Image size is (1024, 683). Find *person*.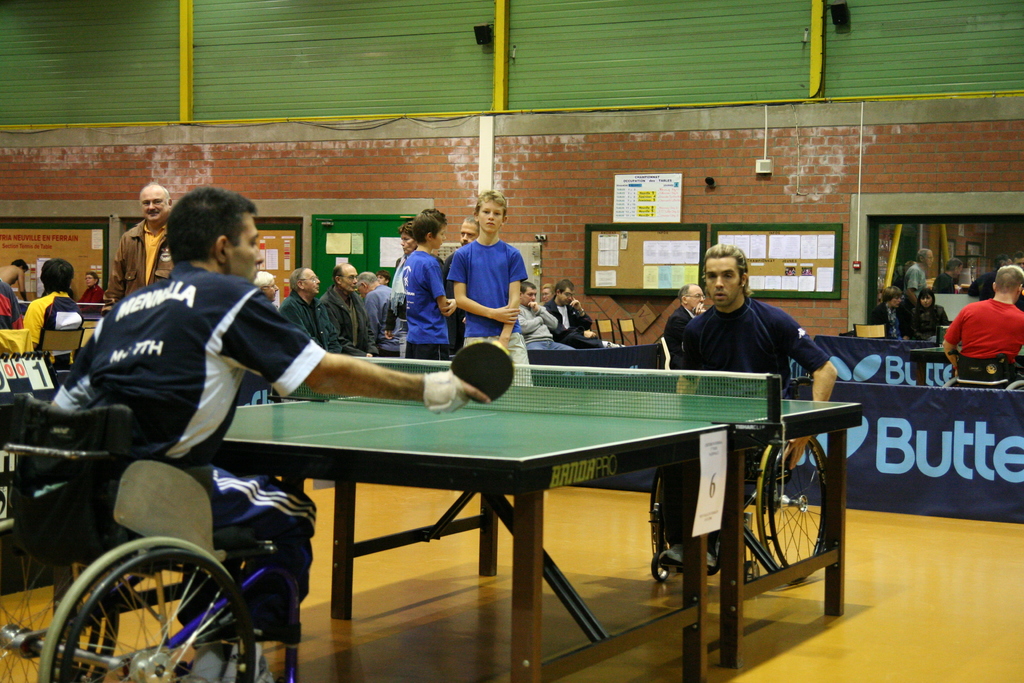
[544, 279, 603, 349].
